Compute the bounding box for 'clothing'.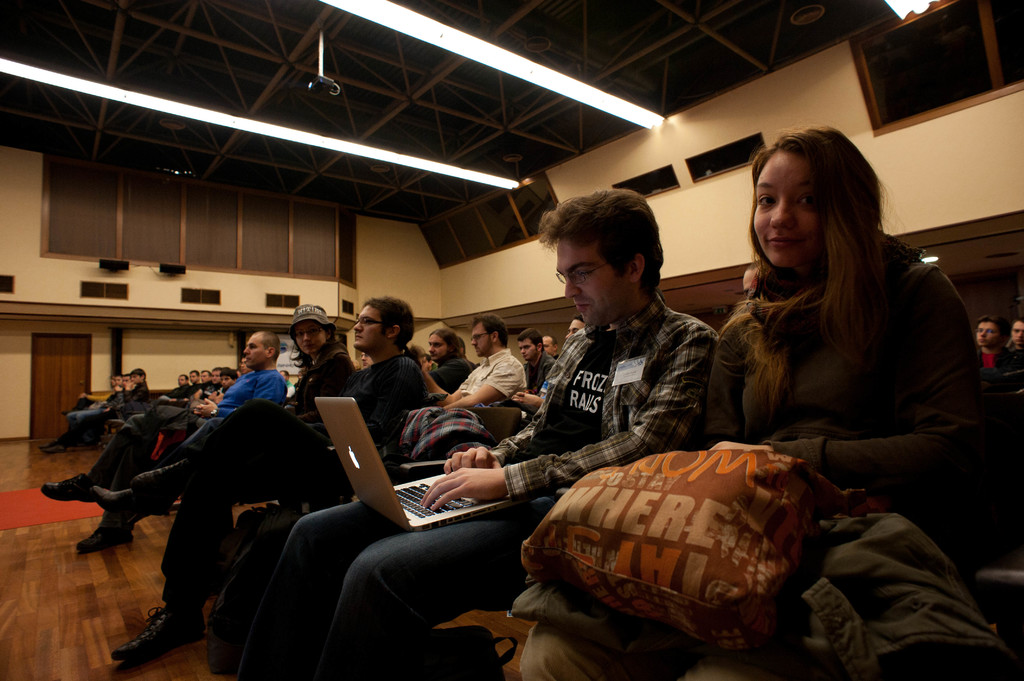
980 347 1023 383.
